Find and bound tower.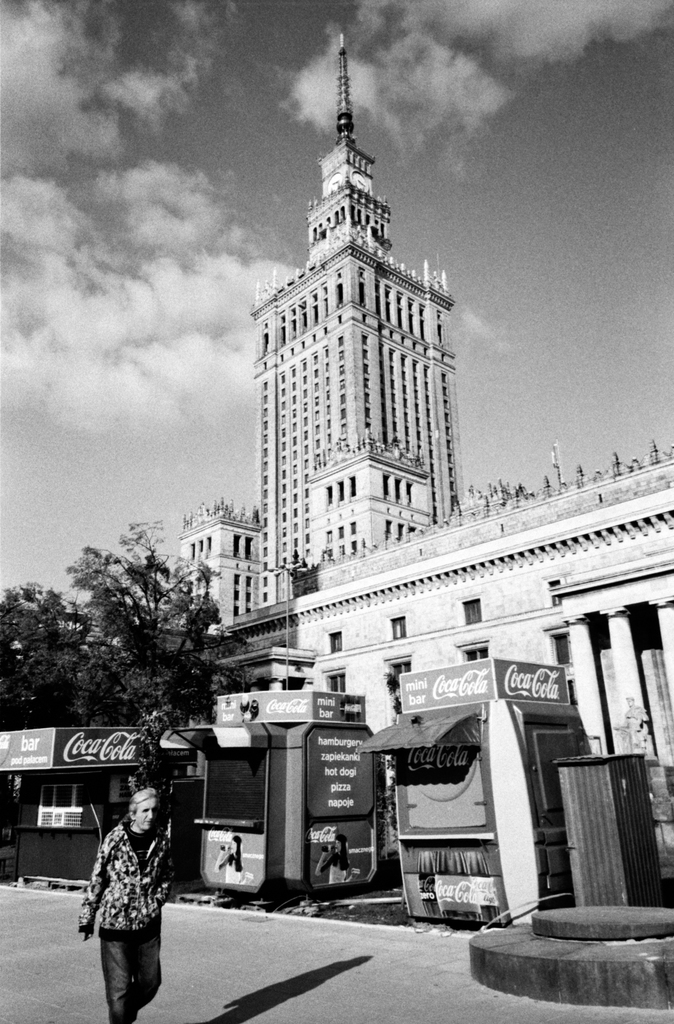
Bound: 245/26/474/617.
